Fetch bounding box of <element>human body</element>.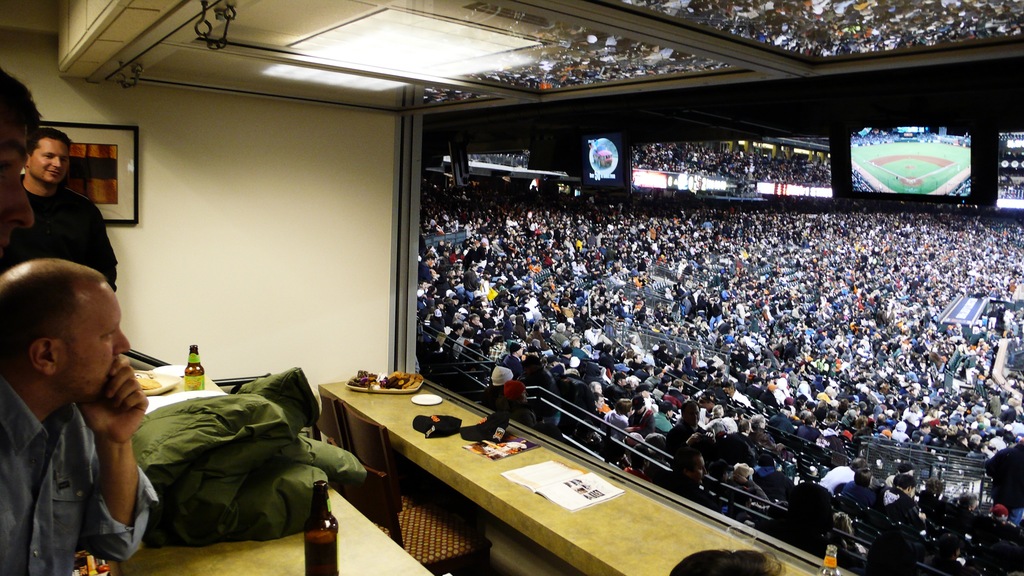
Bbox: <box>447,259,450,260</box>.
